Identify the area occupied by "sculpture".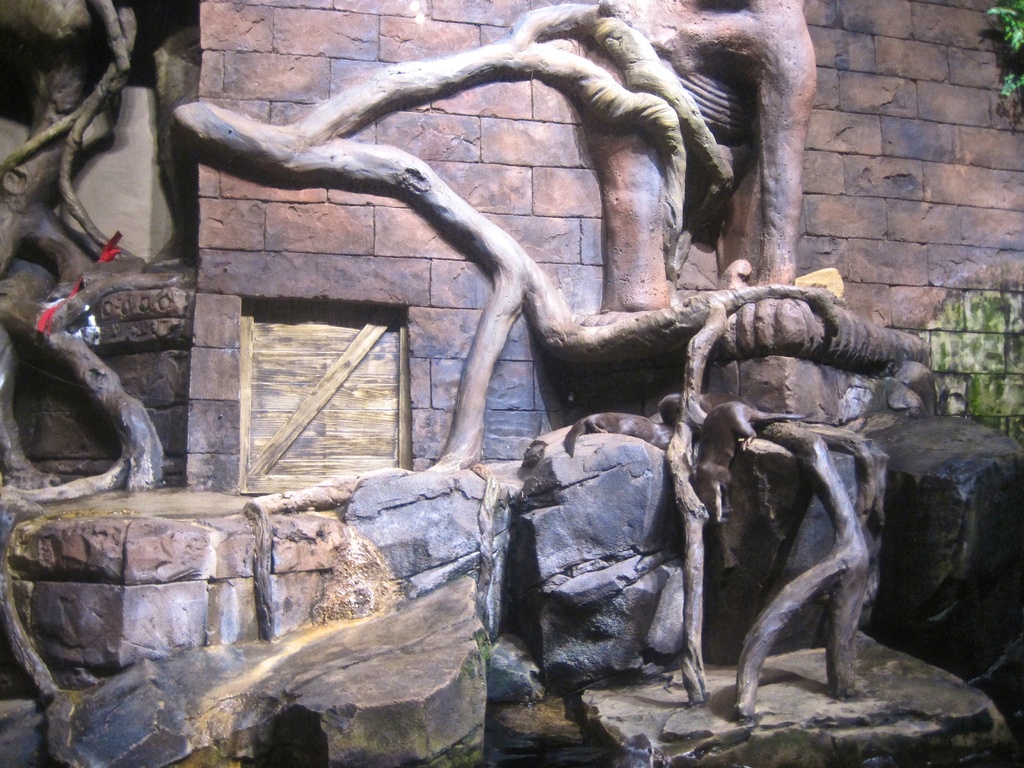
Area: <bbox>552, 392, 724, 711</bbox>.
